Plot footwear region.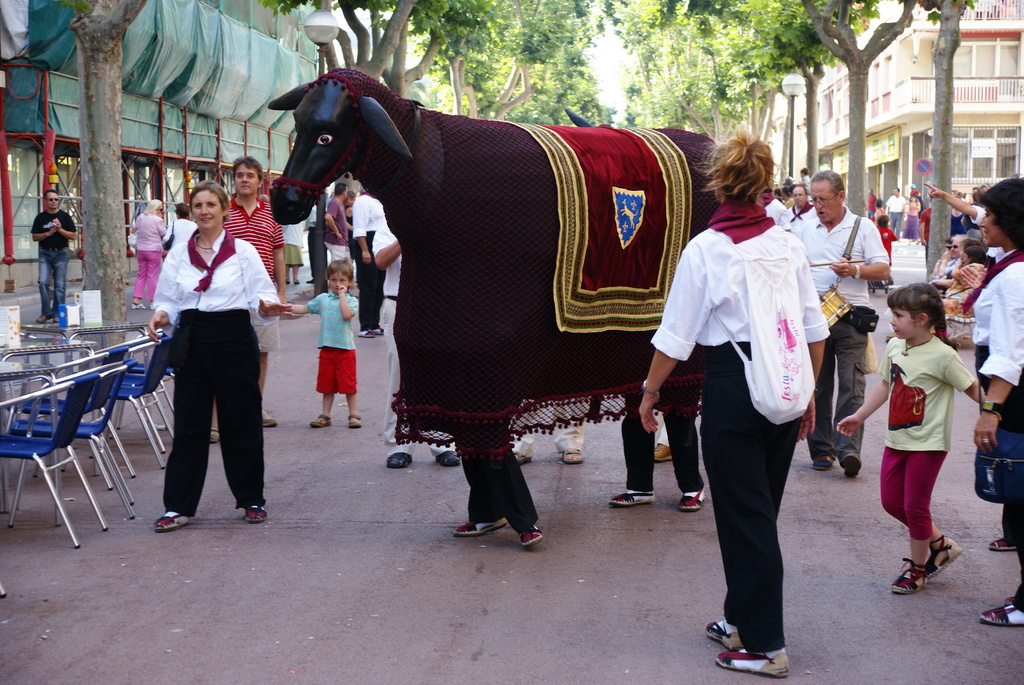
Plotted at bbox=(308, 413, 333, 431).
